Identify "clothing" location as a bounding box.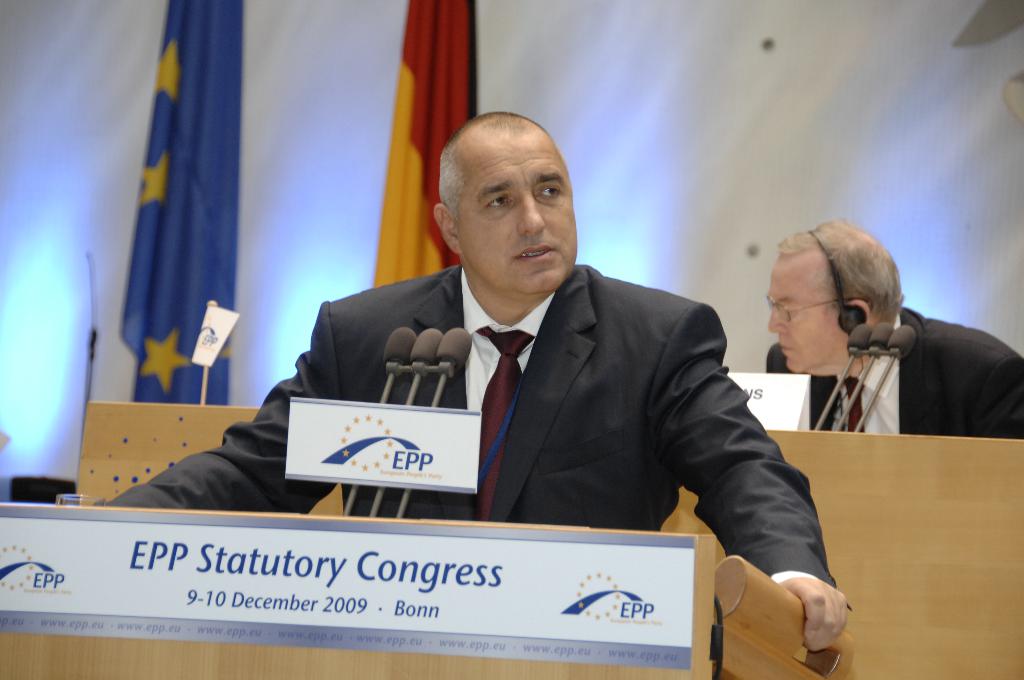
box=[835, 319, 901, 439].
